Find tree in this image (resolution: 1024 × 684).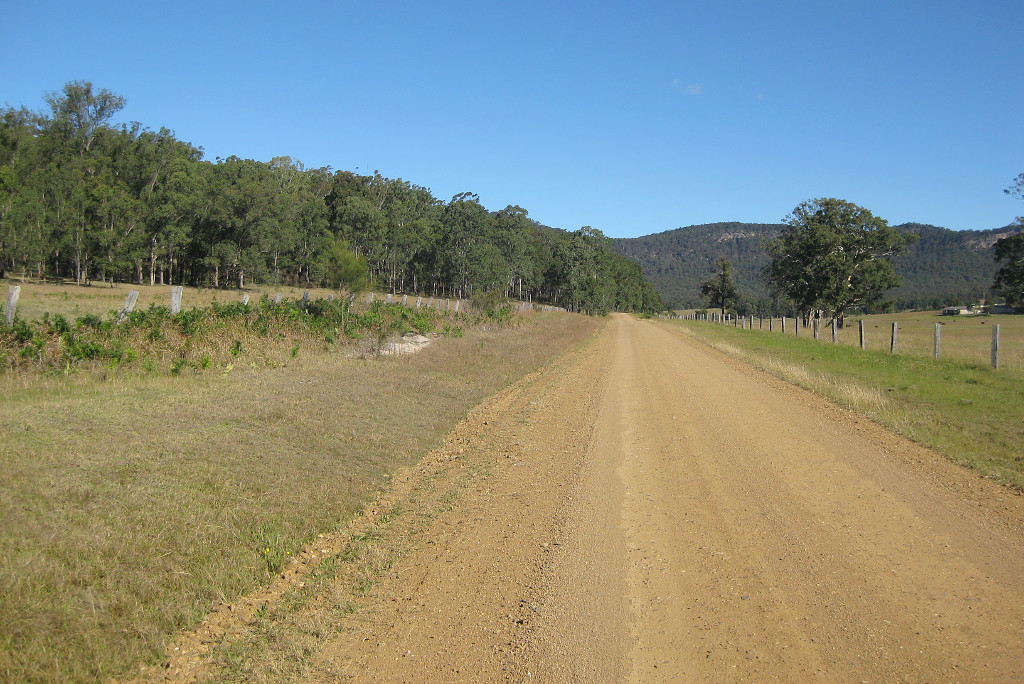
{"x1": 692, "y1": 255, "x2": 746, "y2": 316}.
